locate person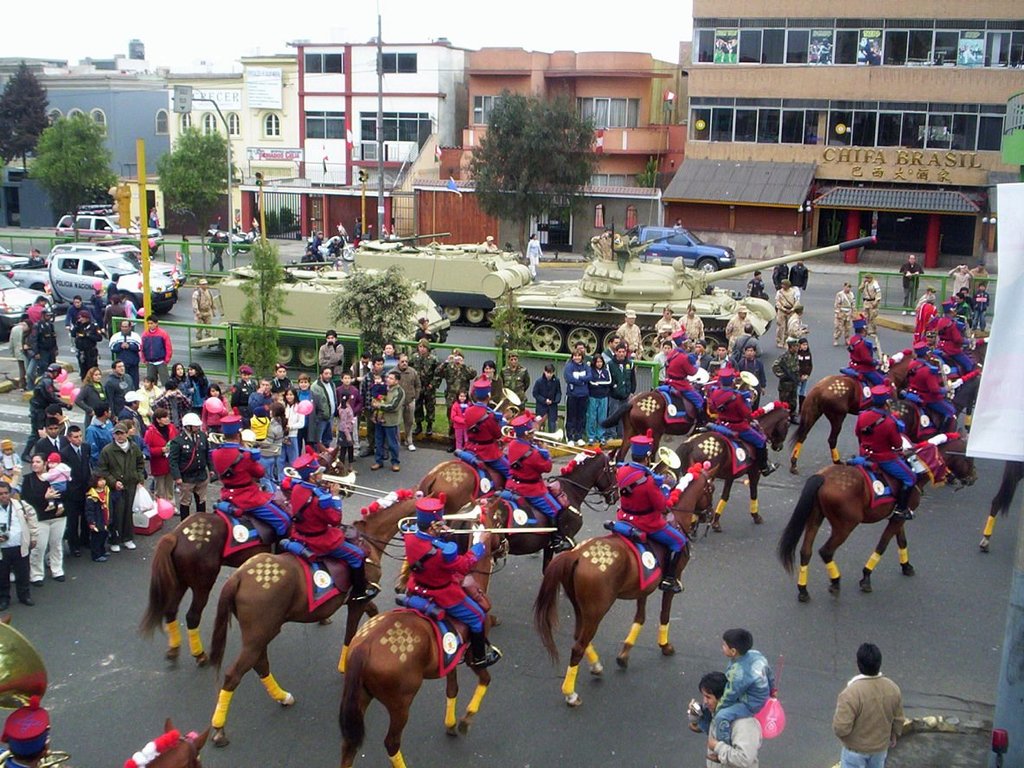
rect(370, 368, 406, 470)
